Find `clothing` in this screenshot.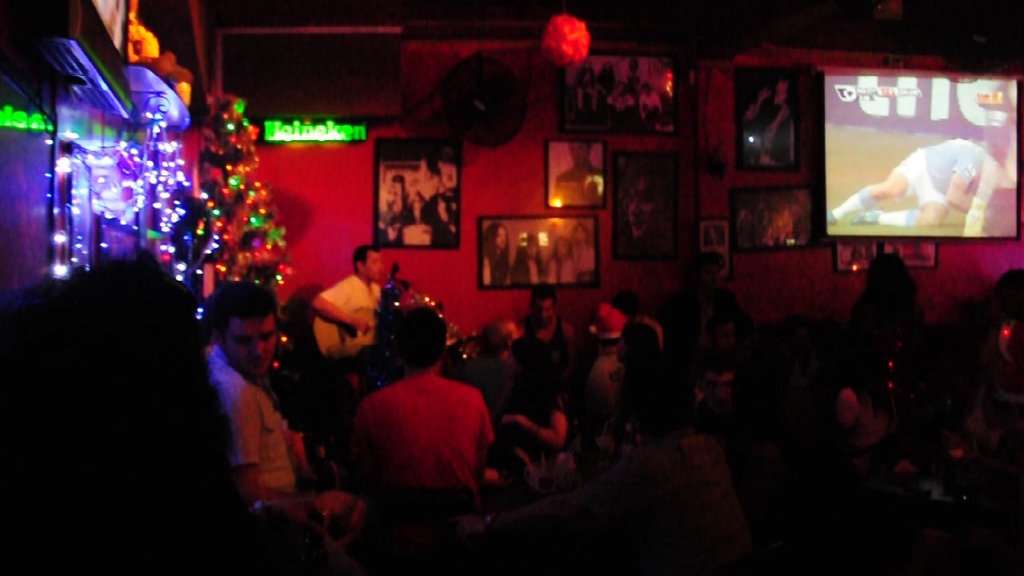
The bounding box for `clothing` is rect(513, 260, 546, 282).
